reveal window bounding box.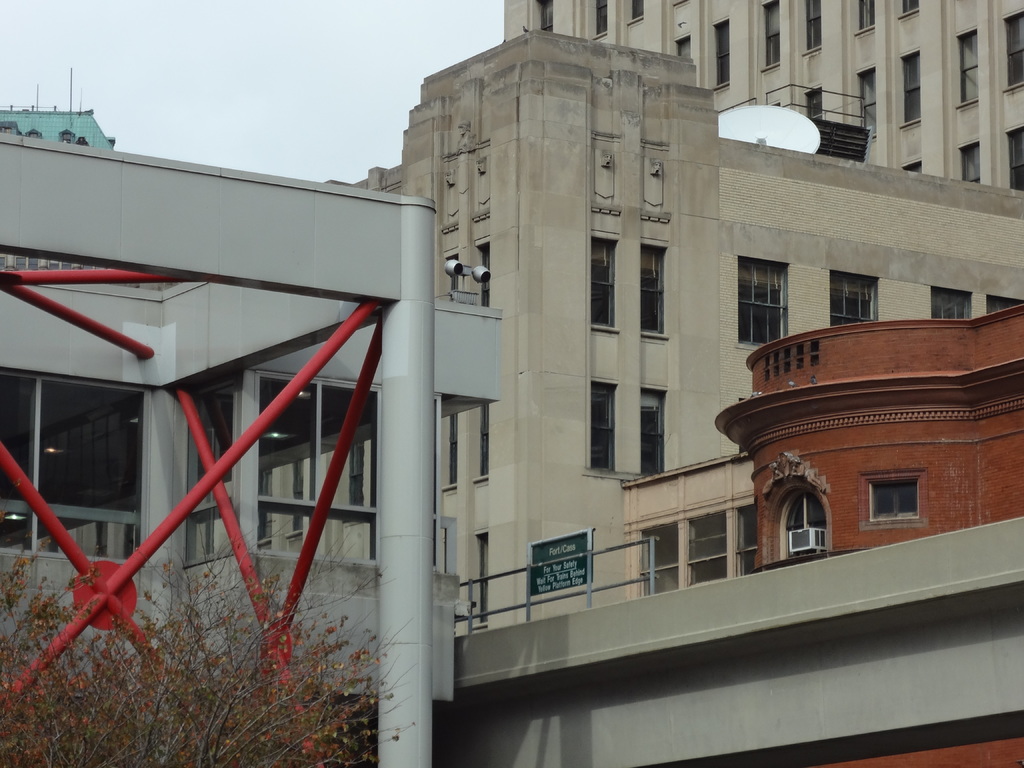
Revealed: (x1=739, y1=257, x2=787, y2=349).
